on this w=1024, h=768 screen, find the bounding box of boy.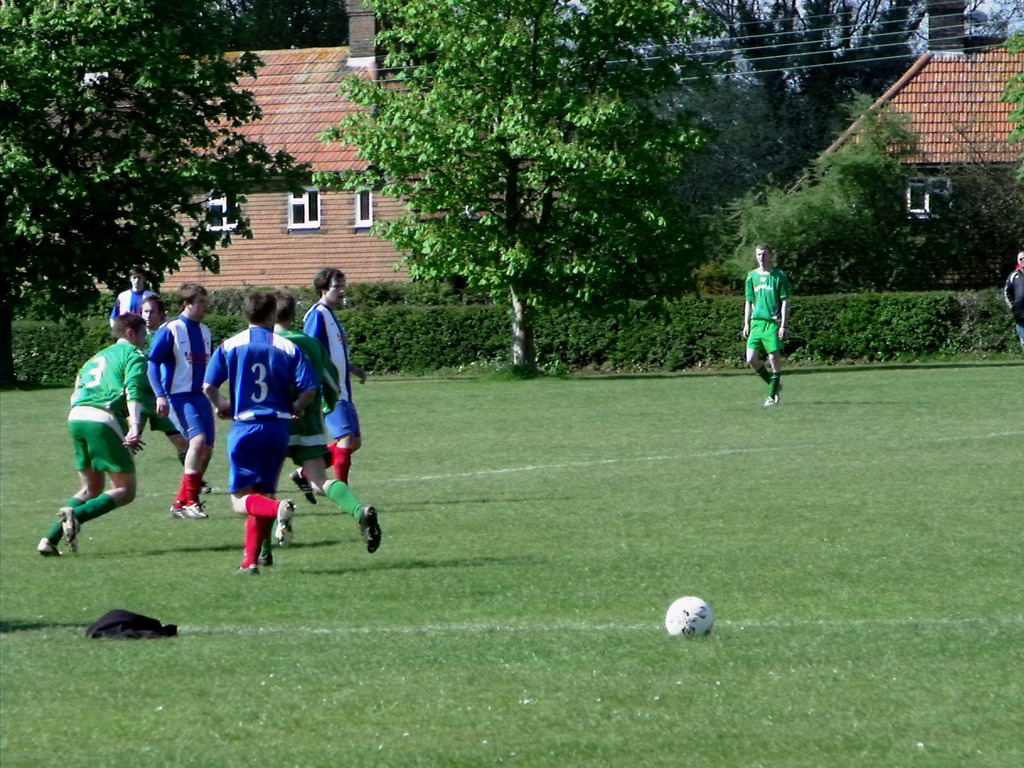
Bounding box: left=33, top=301, right=181, bottom=570.
